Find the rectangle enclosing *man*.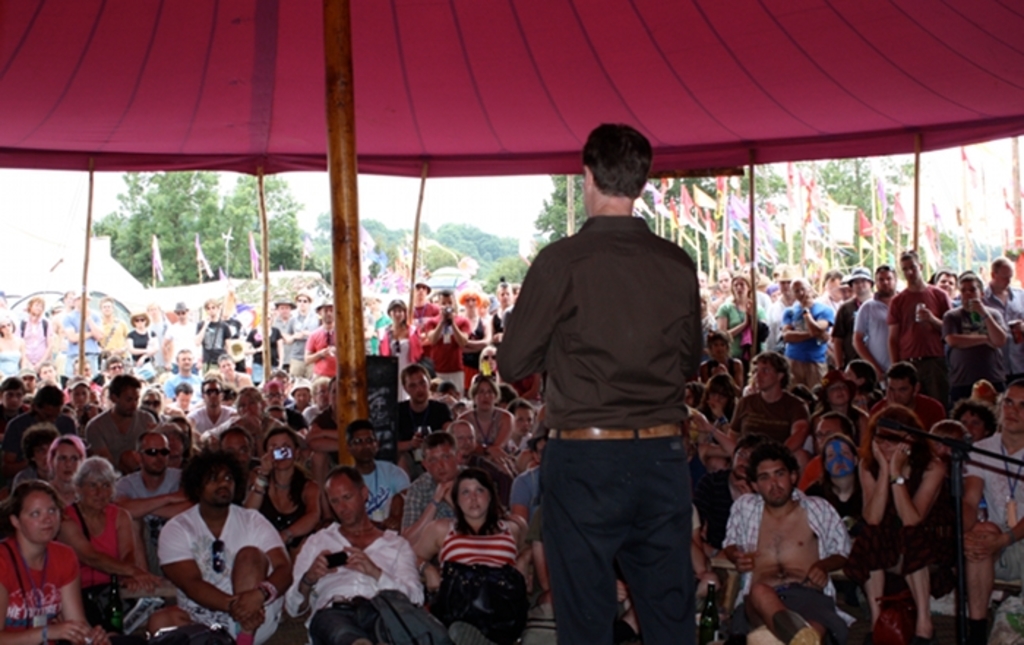
396:404:459:458.
